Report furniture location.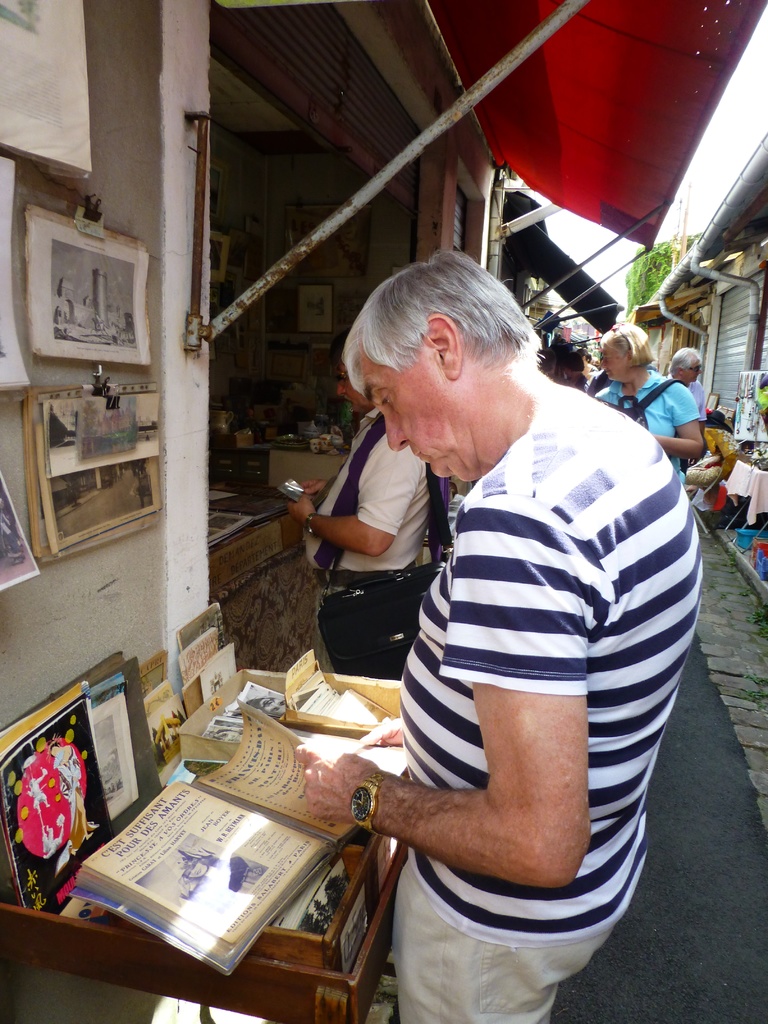
Report: (left=0, top=662, right=398, bottom=1023).
